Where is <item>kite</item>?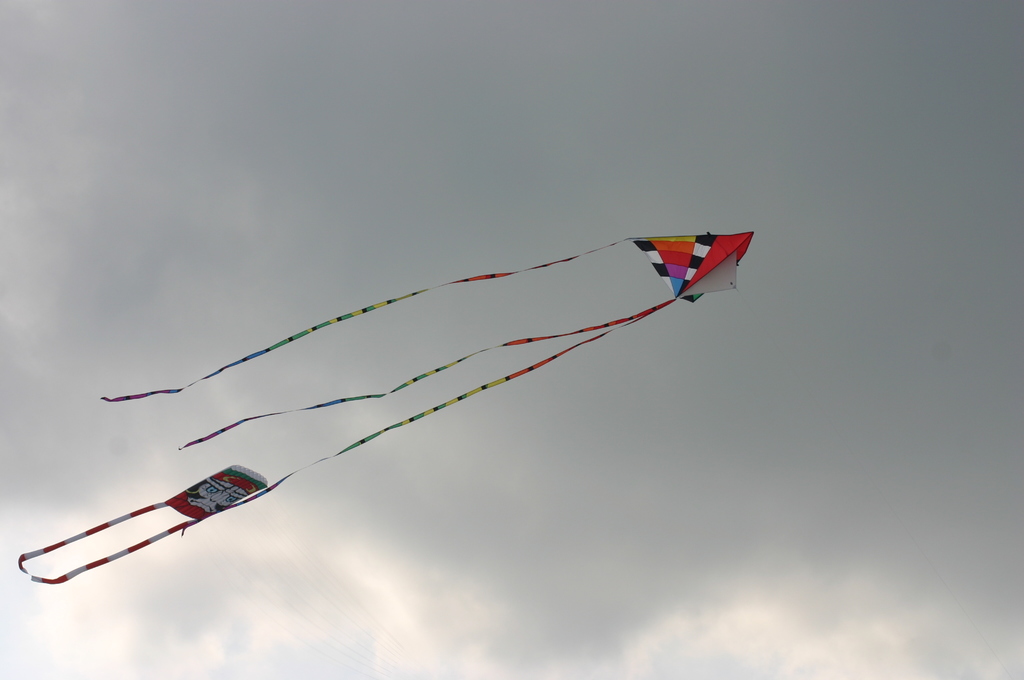
67/225/750/620.
